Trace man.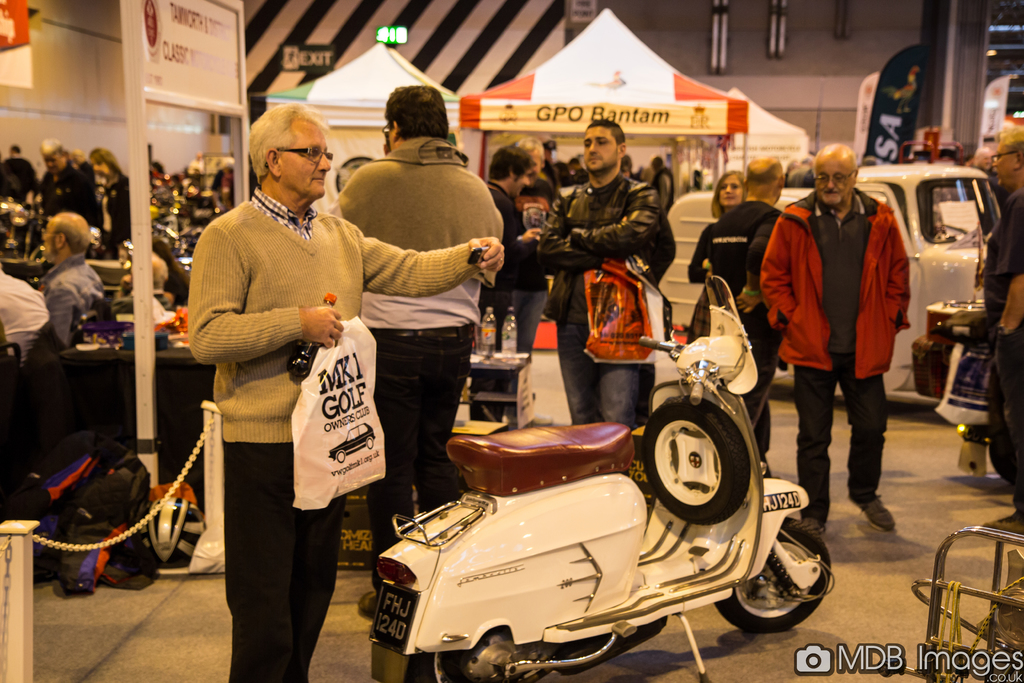
Traced to crop(145, 136, 164, 177).
